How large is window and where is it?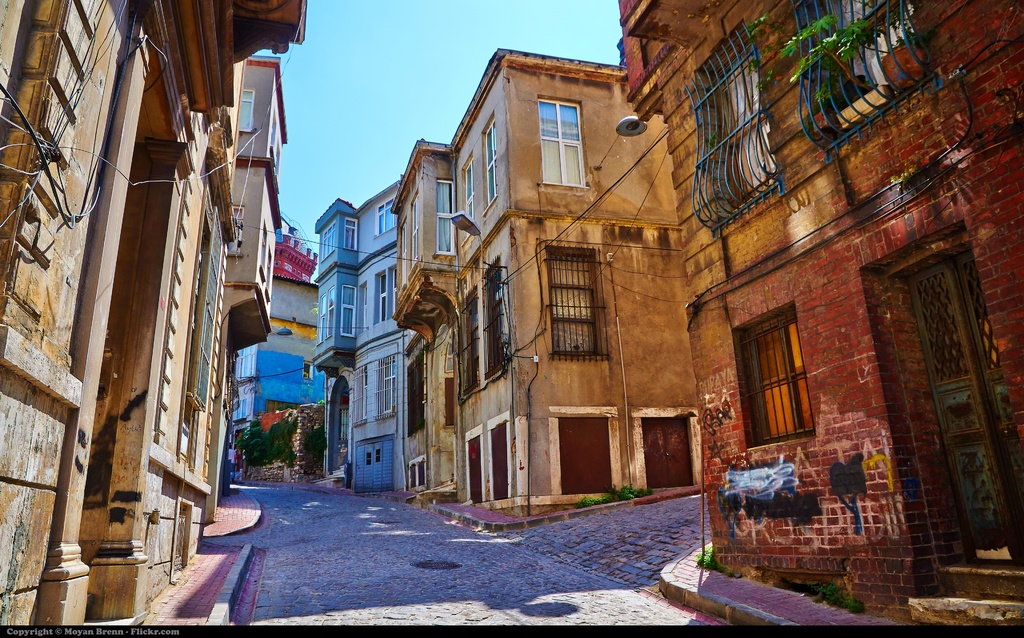
Bounding box: 536, 94, 585, 187.
